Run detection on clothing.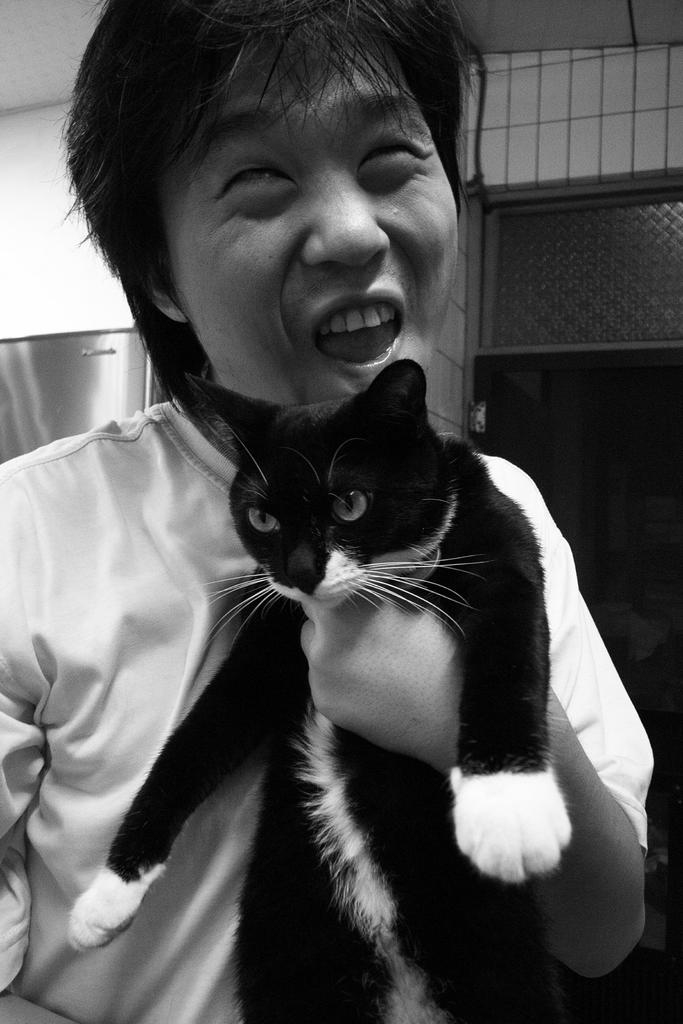
Result: locate(0, 396, 645, 1023).
